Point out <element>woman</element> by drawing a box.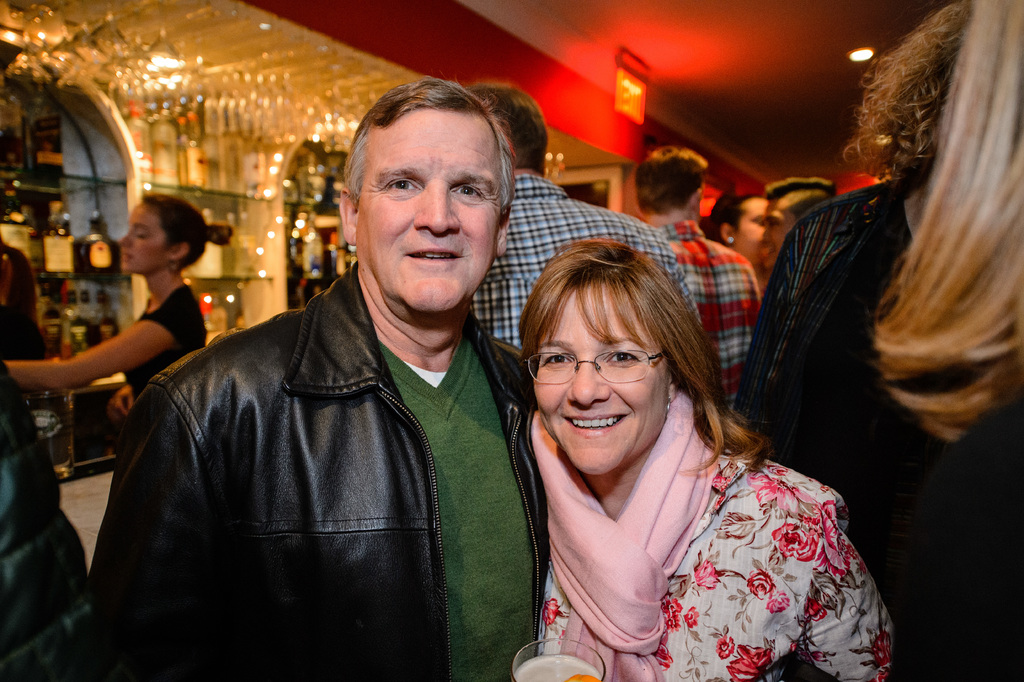
rect(496, 204, 869, 681).
